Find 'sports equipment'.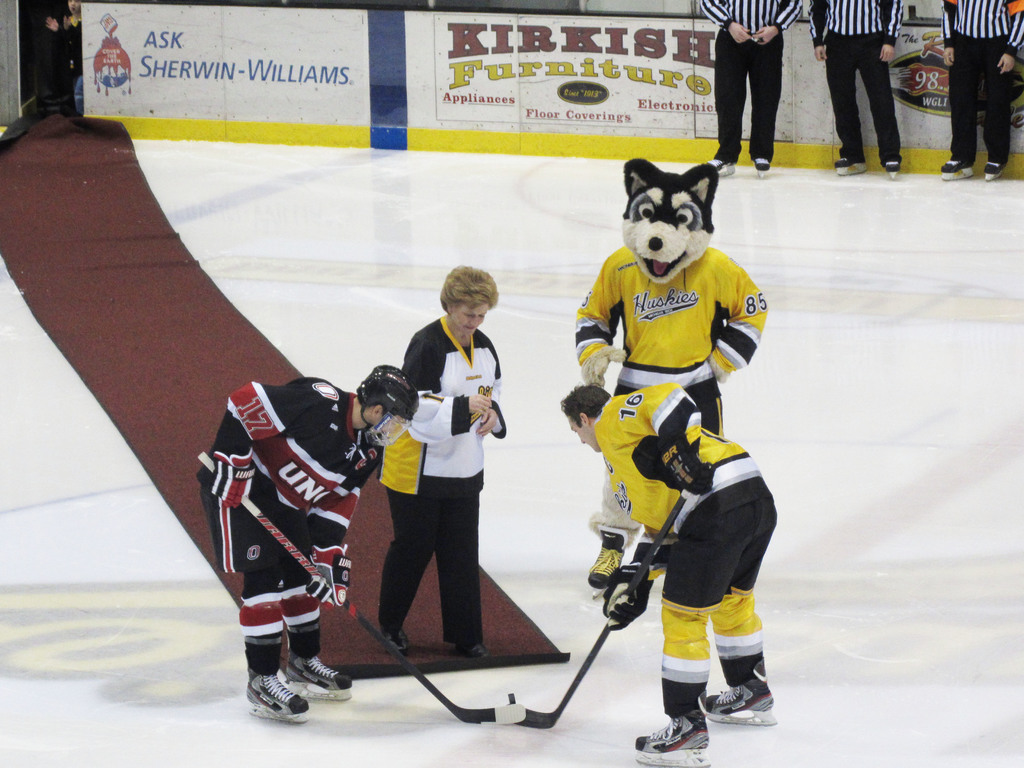
[left=881, top=157, right=903, bottom=182].
